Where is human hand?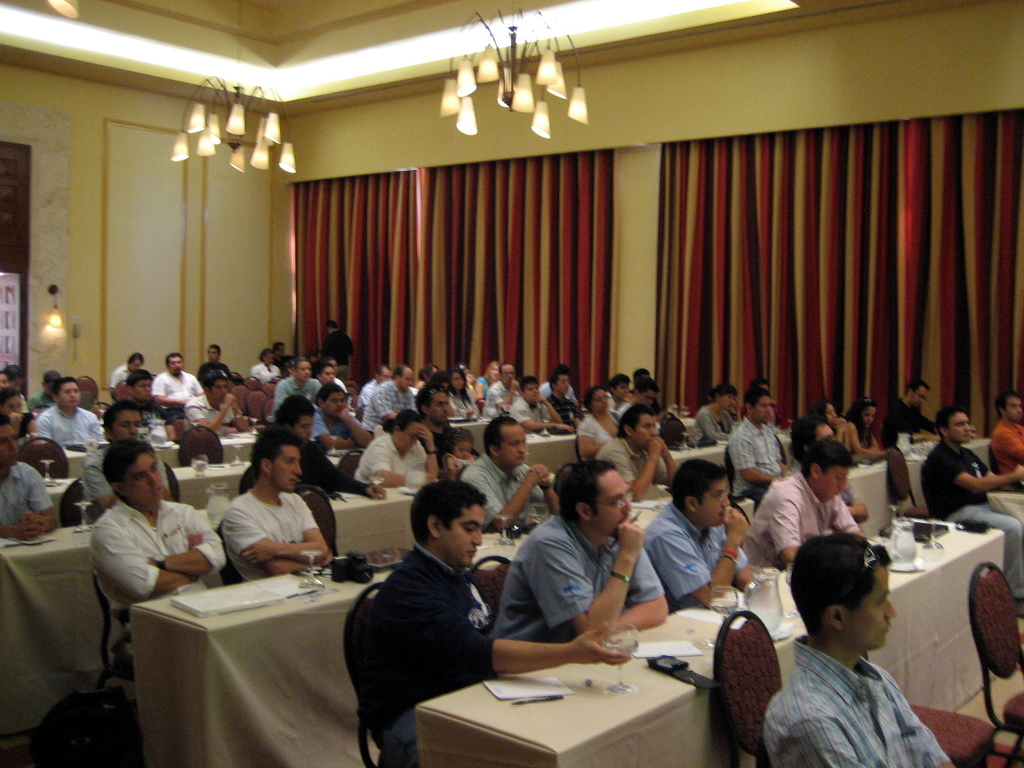
[524,468,543,489].
